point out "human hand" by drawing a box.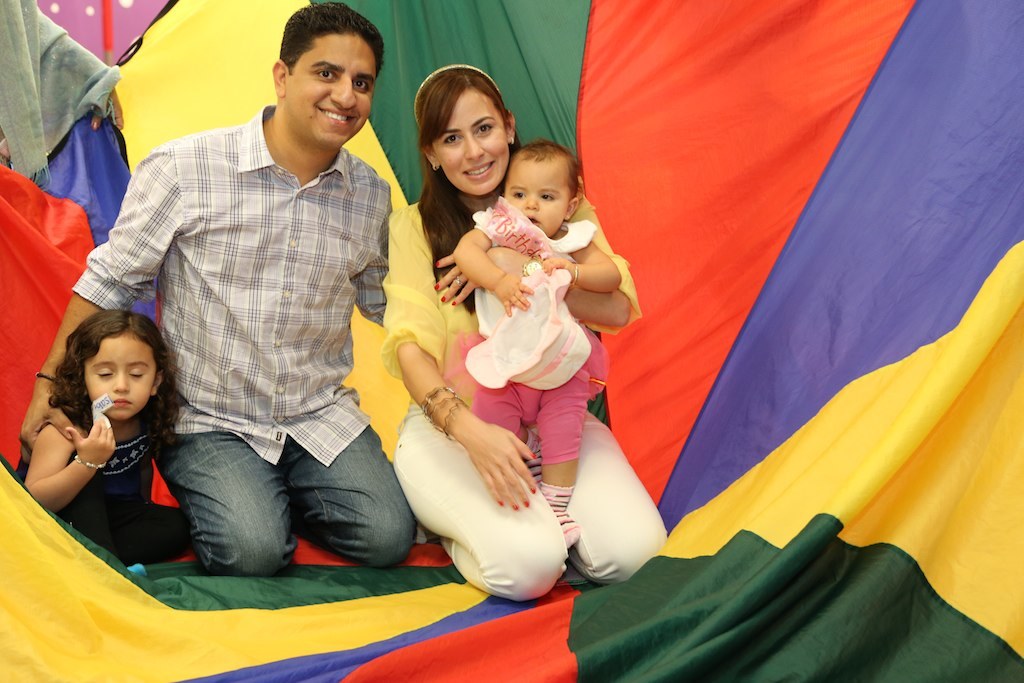
466:411:541:524.
